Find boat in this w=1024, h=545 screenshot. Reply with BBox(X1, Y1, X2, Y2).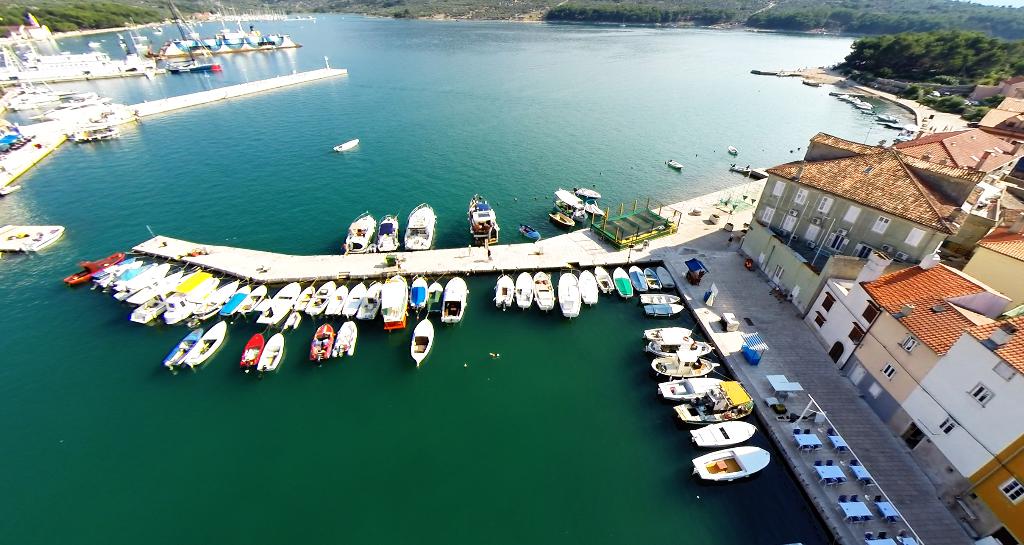
BBox(343, 281, 366, 317).
